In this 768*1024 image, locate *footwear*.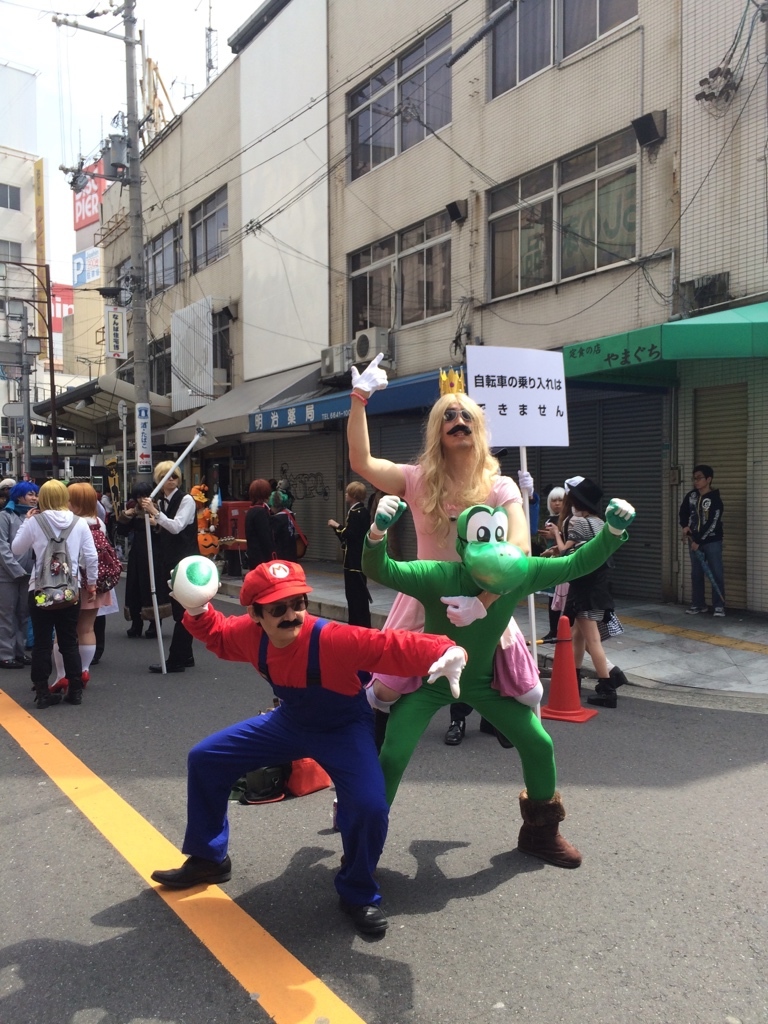
Bounding box: region(684, 604, 703, 616).
